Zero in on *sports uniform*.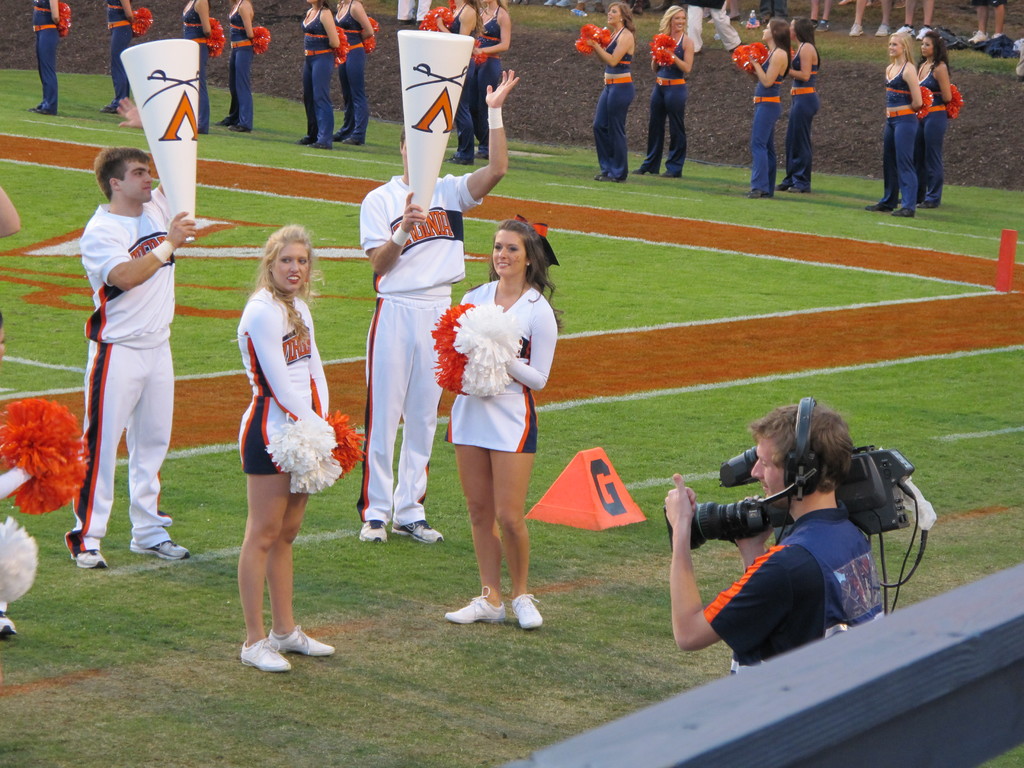
Zeroed in: bbox=[572, 22, 634, 182].
